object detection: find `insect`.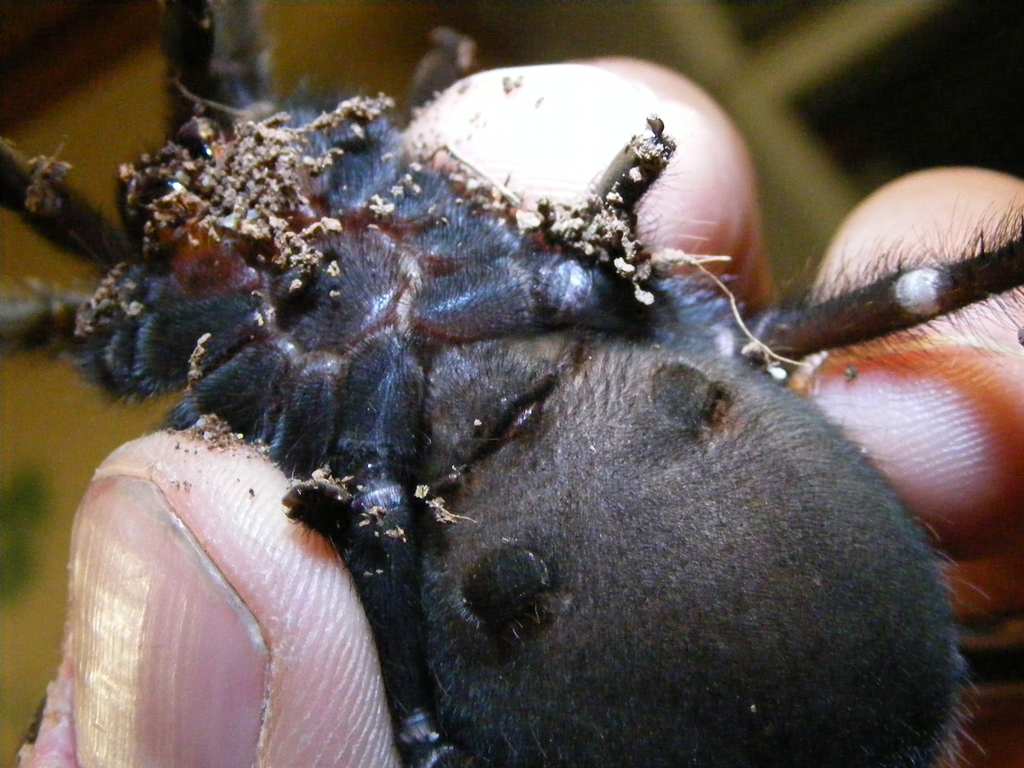
0 0 1023 767.
